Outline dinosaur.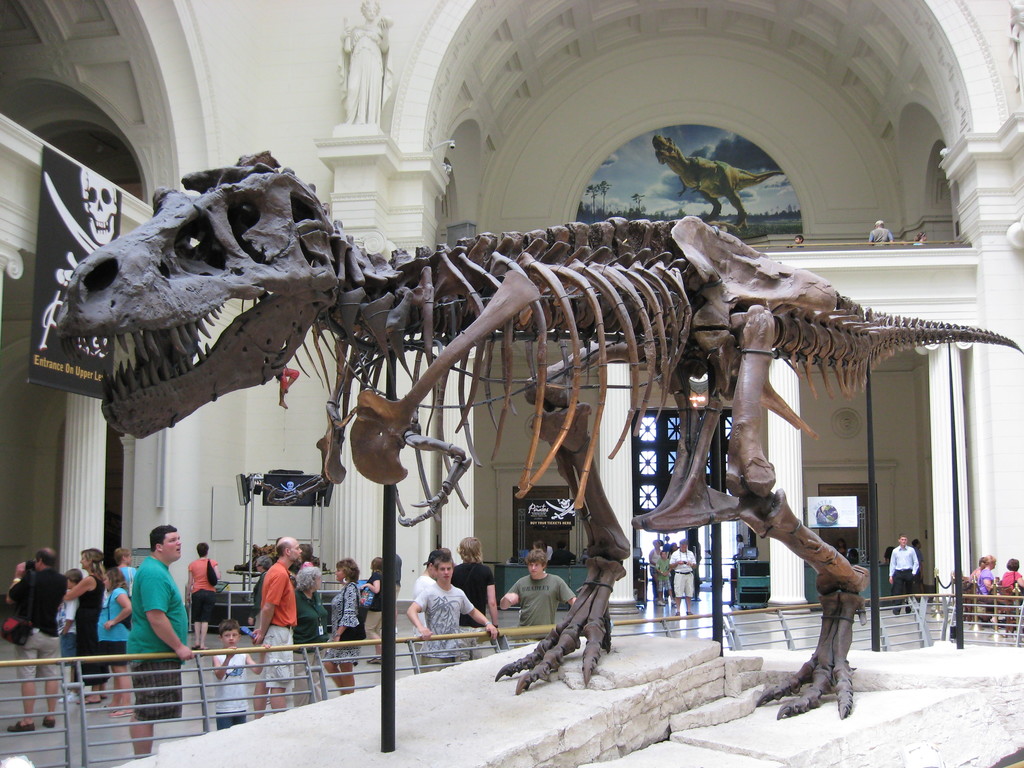
Outline: region(50, 148, 1023, 723).
